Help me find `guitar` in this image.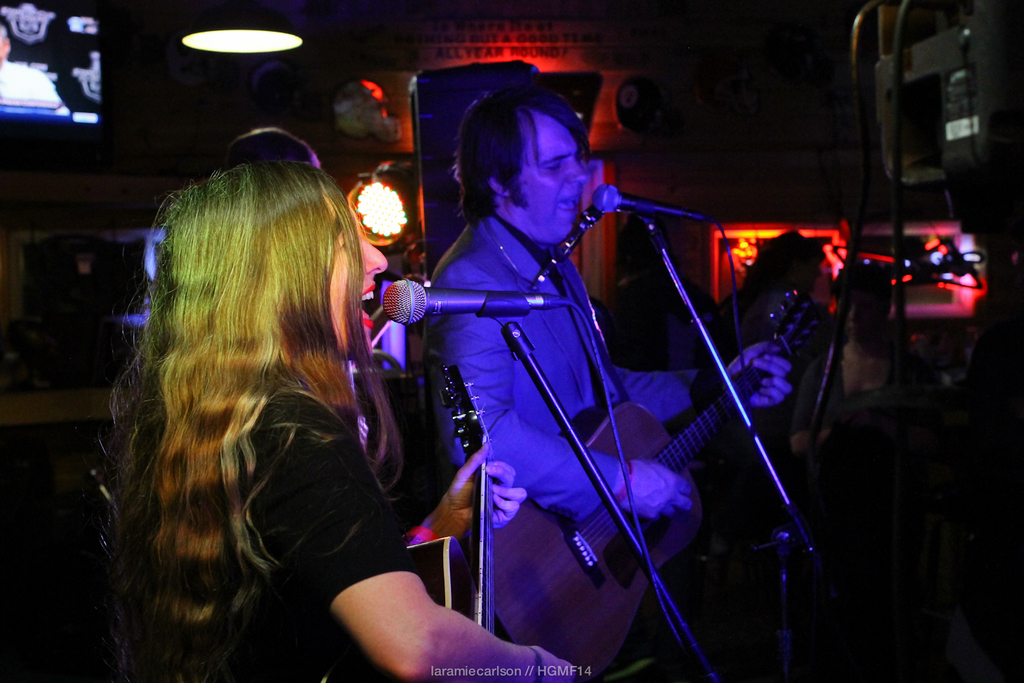
Found it: select_region(349, 355, 507, 682).
